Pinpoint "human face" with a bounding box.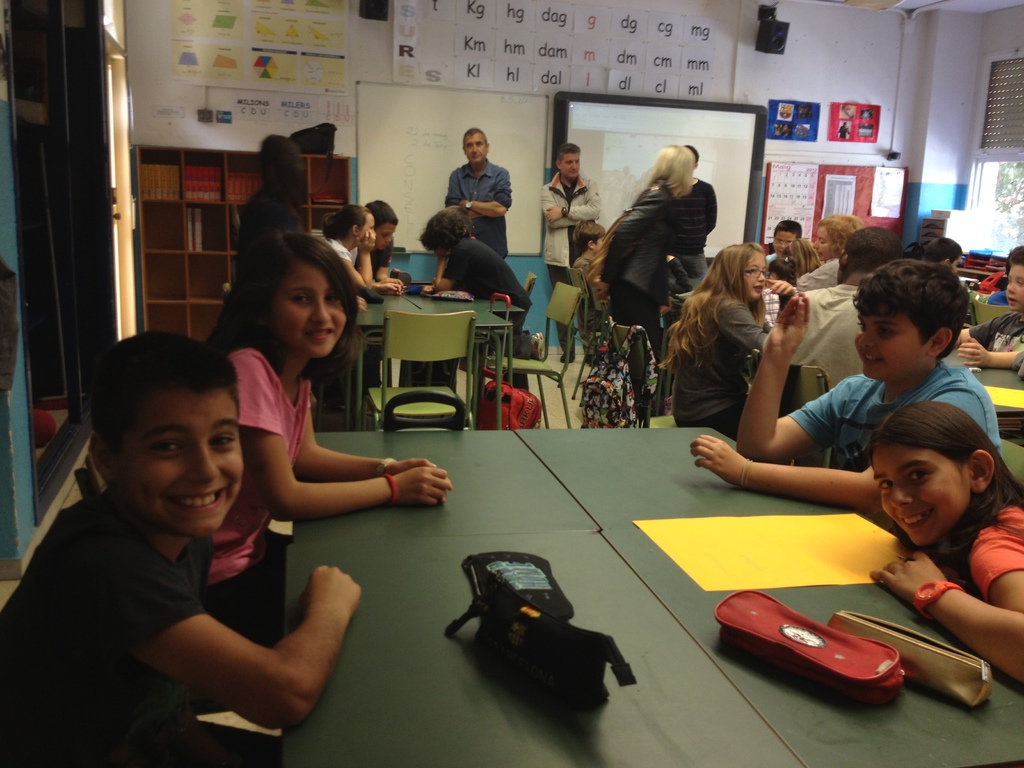
(746,249,765,300).
